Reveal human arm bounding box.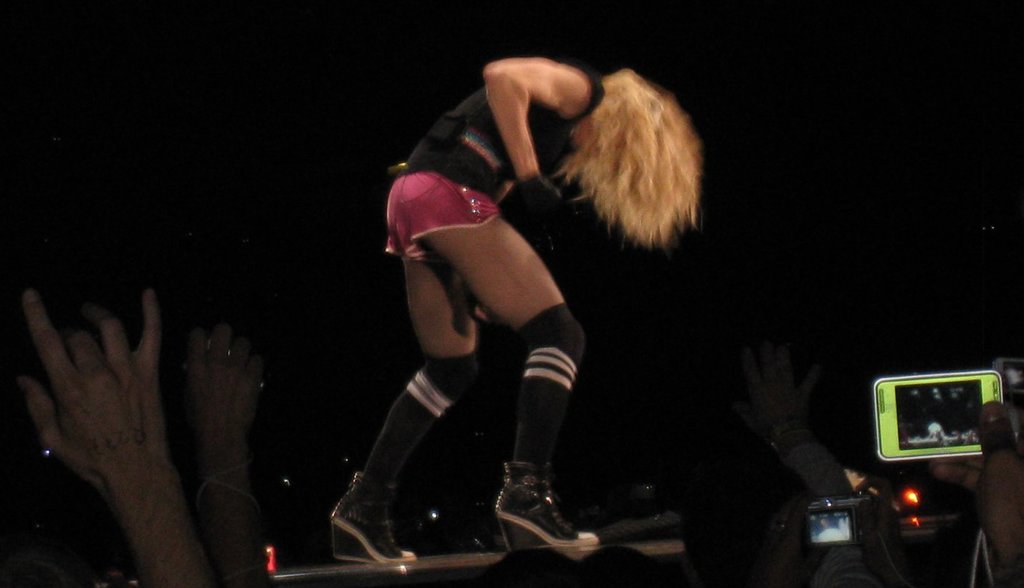
Revealed: left=184, top=319, right=287, bottom=587.
